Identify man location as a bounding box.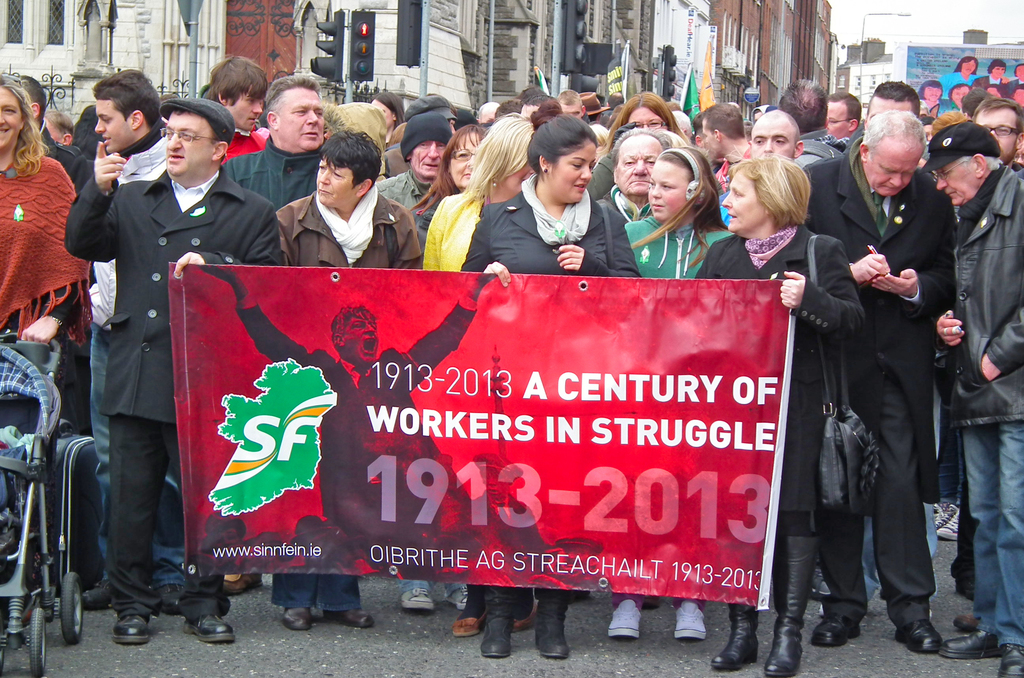
196/264/492/571.
